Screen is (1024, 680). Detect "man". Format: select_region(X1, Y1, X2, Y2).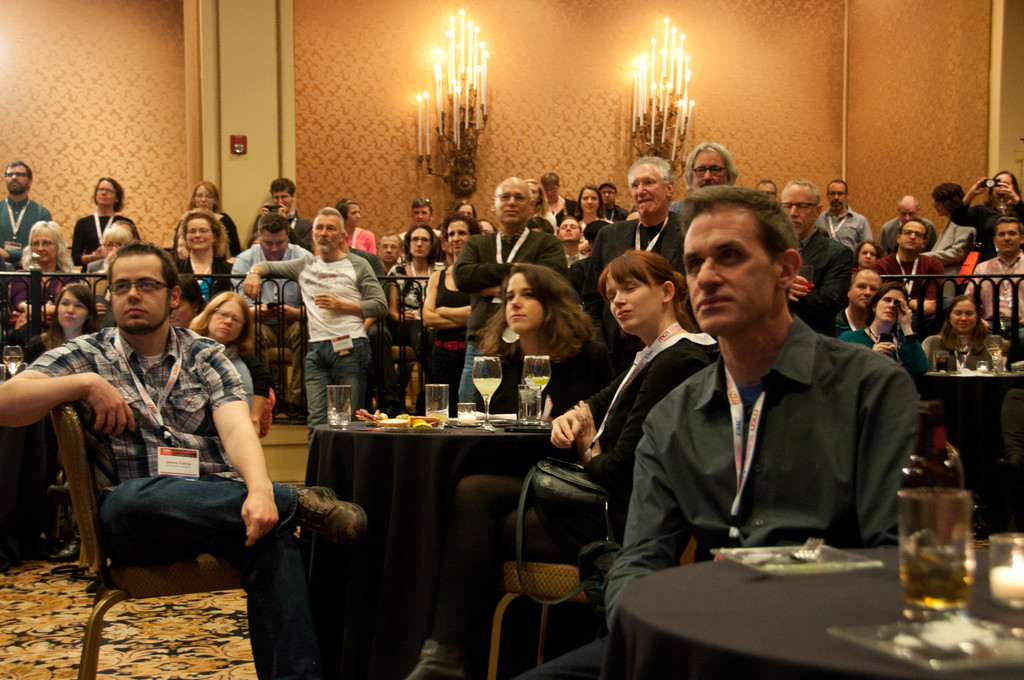
select_region(774, 179, 856, 340).
